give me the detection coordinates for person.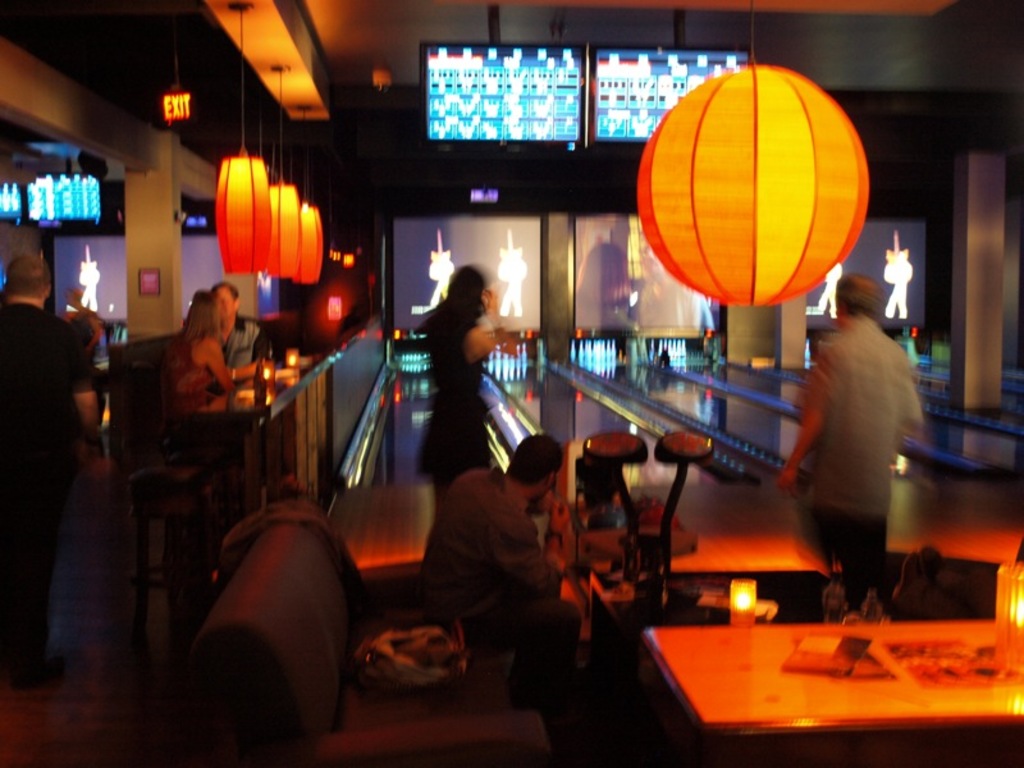
box(817, 261, 842, 321).
